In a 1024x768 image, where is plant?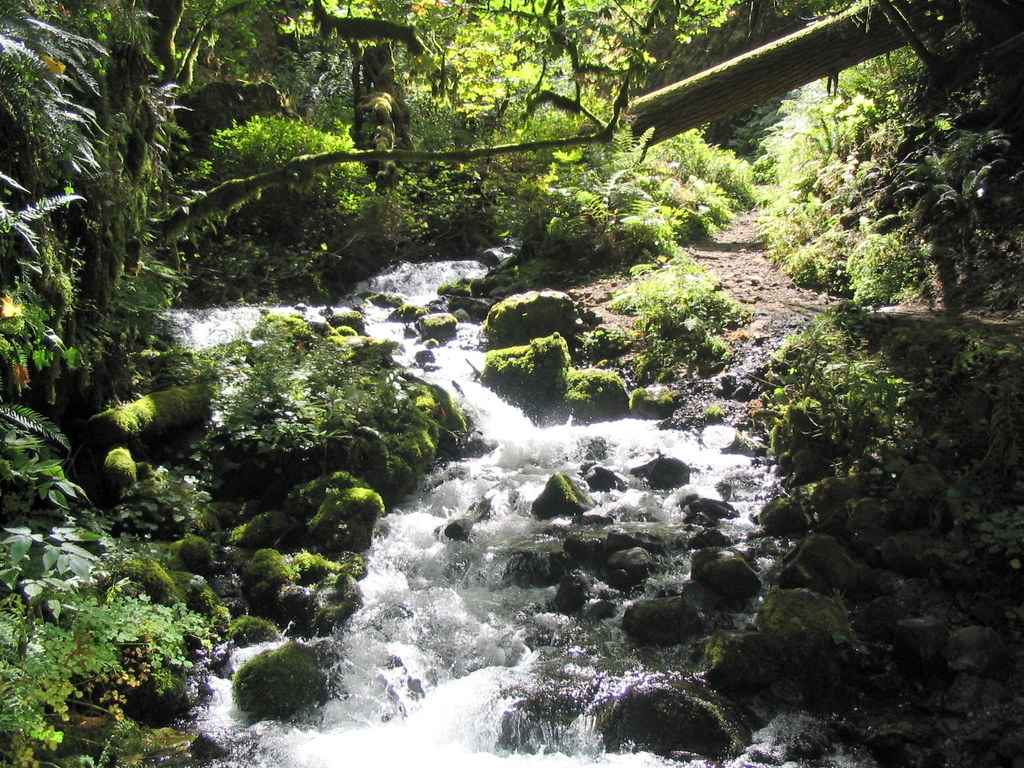
<bbox>396, 154, 513, 236</bbox>.
